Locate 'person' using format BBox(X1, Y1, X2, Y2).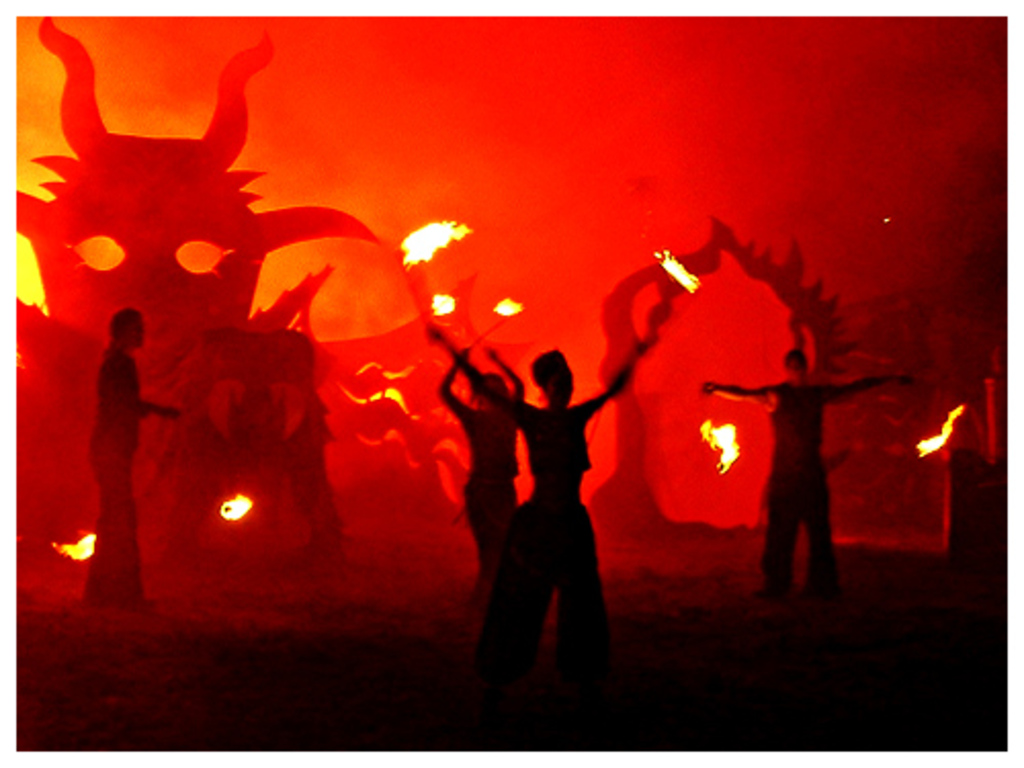
BBox(420, 324, 655, 715).
